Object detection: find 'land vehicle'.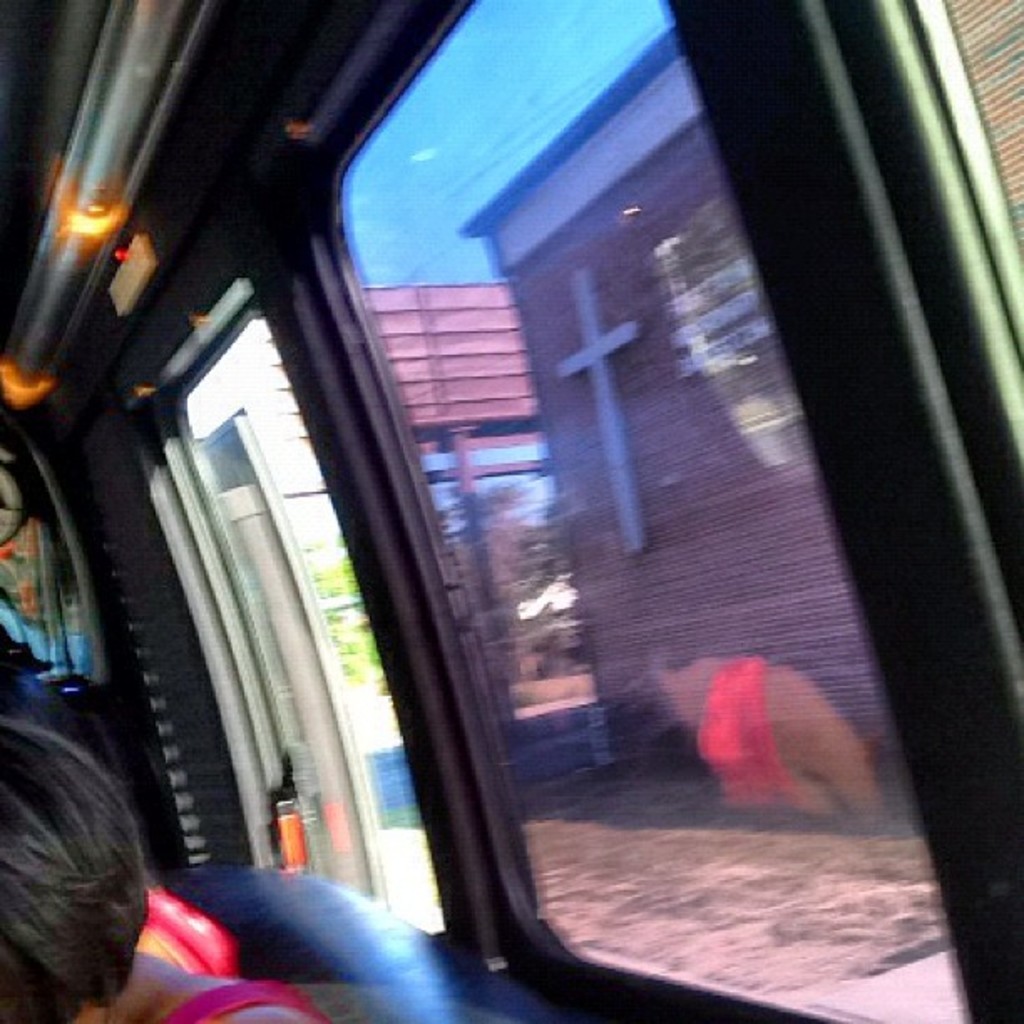
(0, 0, 1022, 1022).
